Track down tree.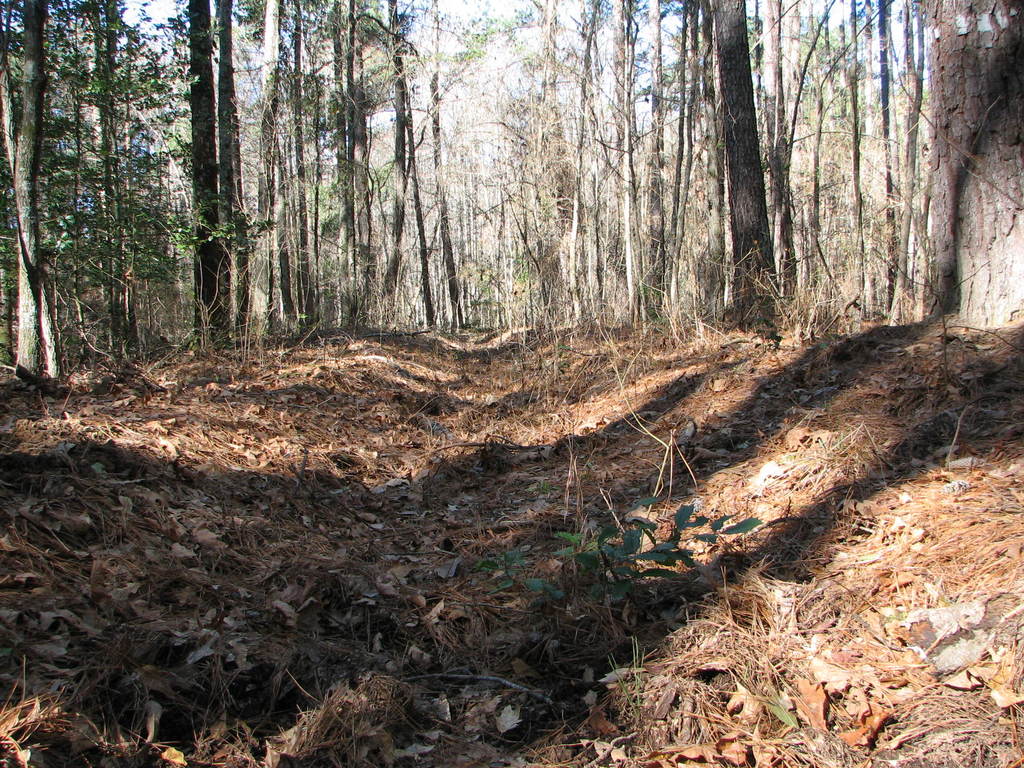
Tracked to left=529, top=0, right=657, bottom=326.
